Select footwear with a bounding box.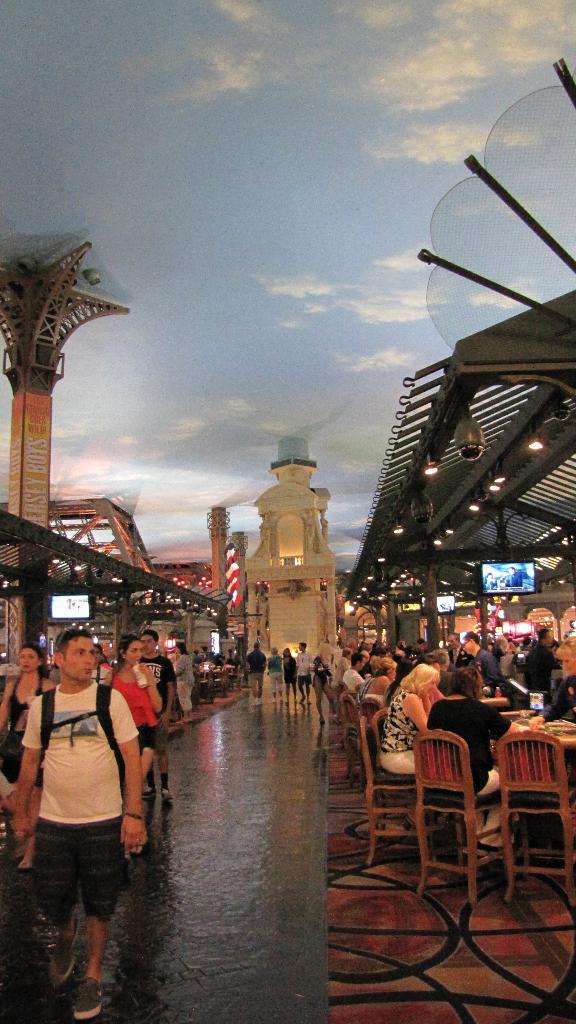
box=[142, 784, 153, 796].
